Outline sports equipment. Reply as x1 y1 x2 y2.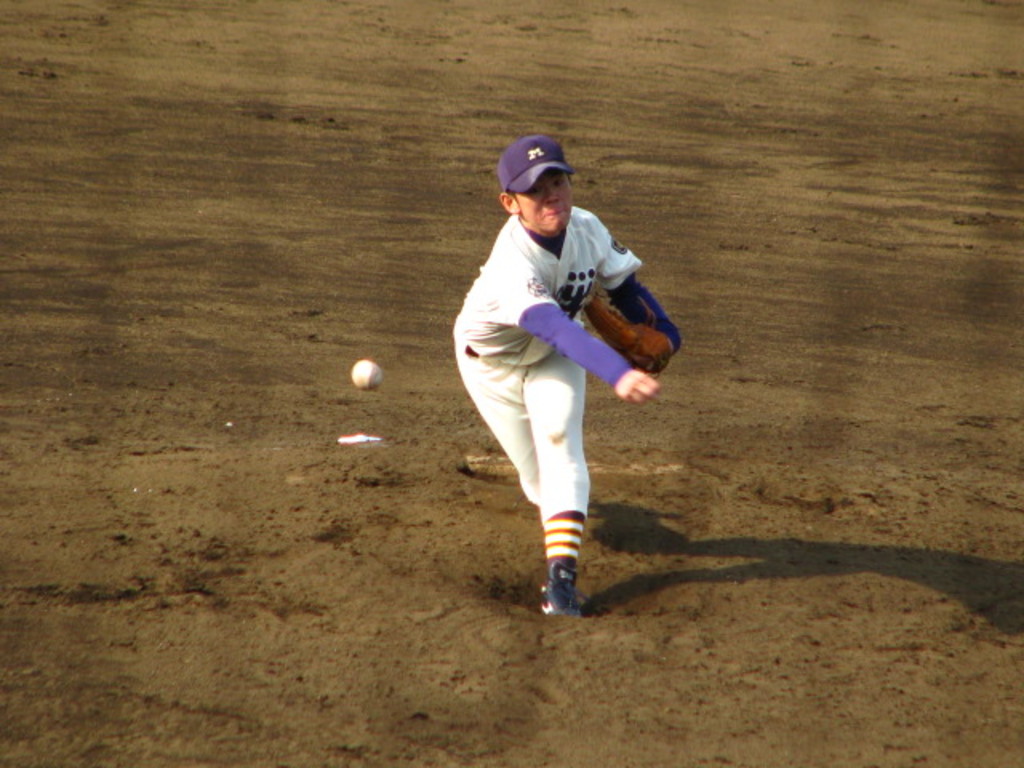
584 301 675 373.
